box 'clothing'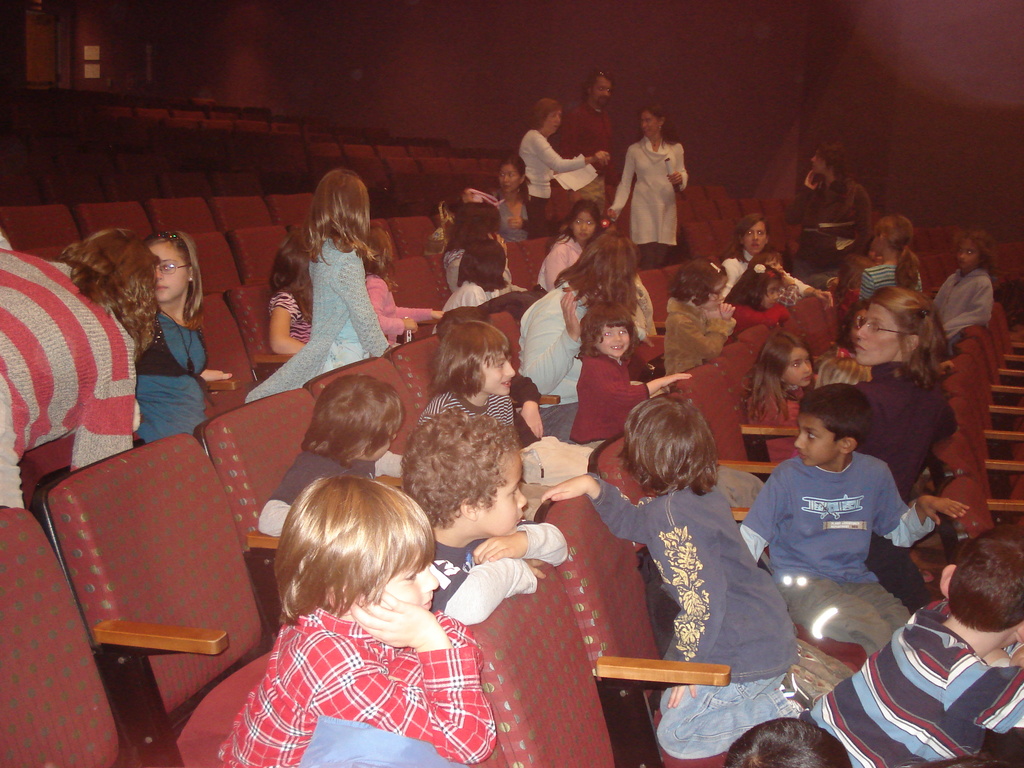
243, 230, 390, 400
